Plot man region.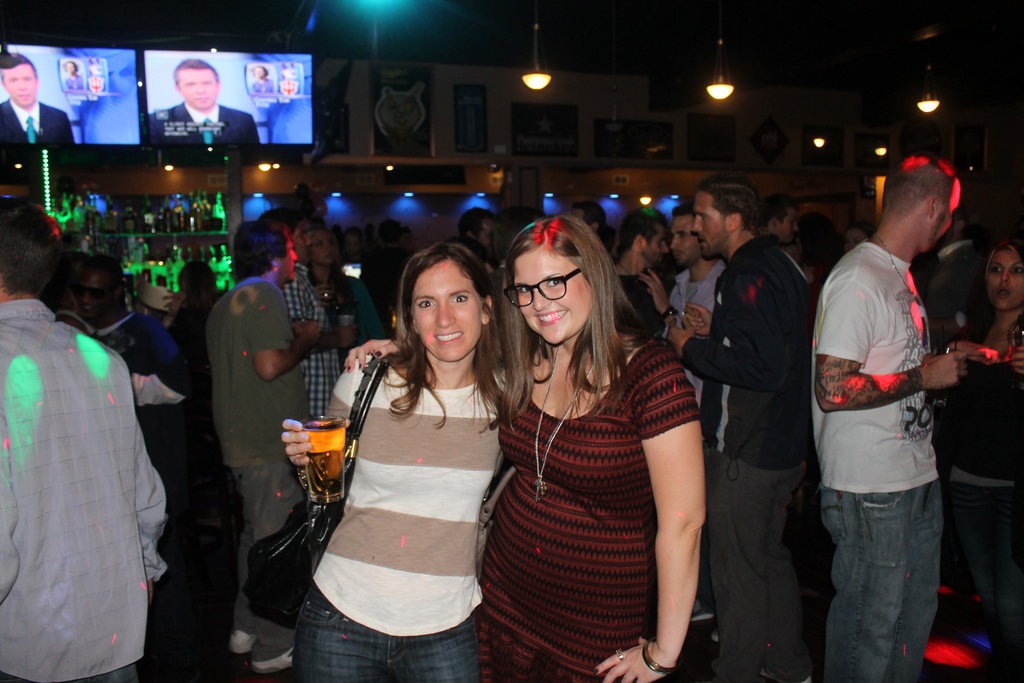
Plotted at 617, 214, 664, 320.
